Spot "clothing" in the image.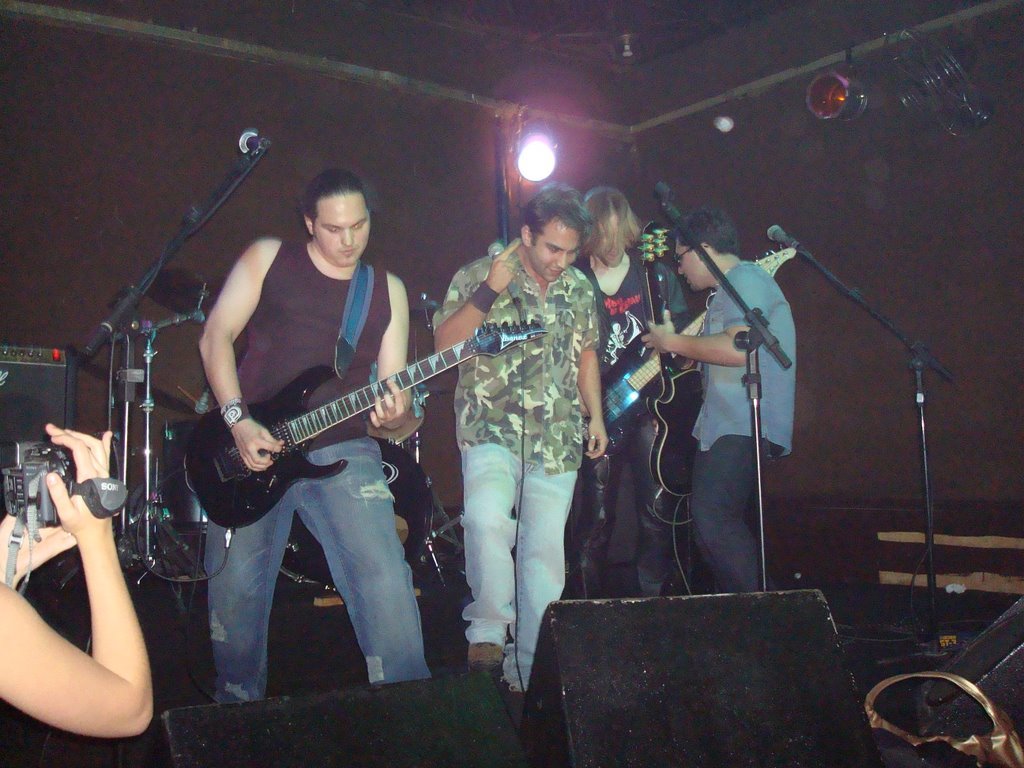
"clothing" found at crop(440, 187, 611, 671).
